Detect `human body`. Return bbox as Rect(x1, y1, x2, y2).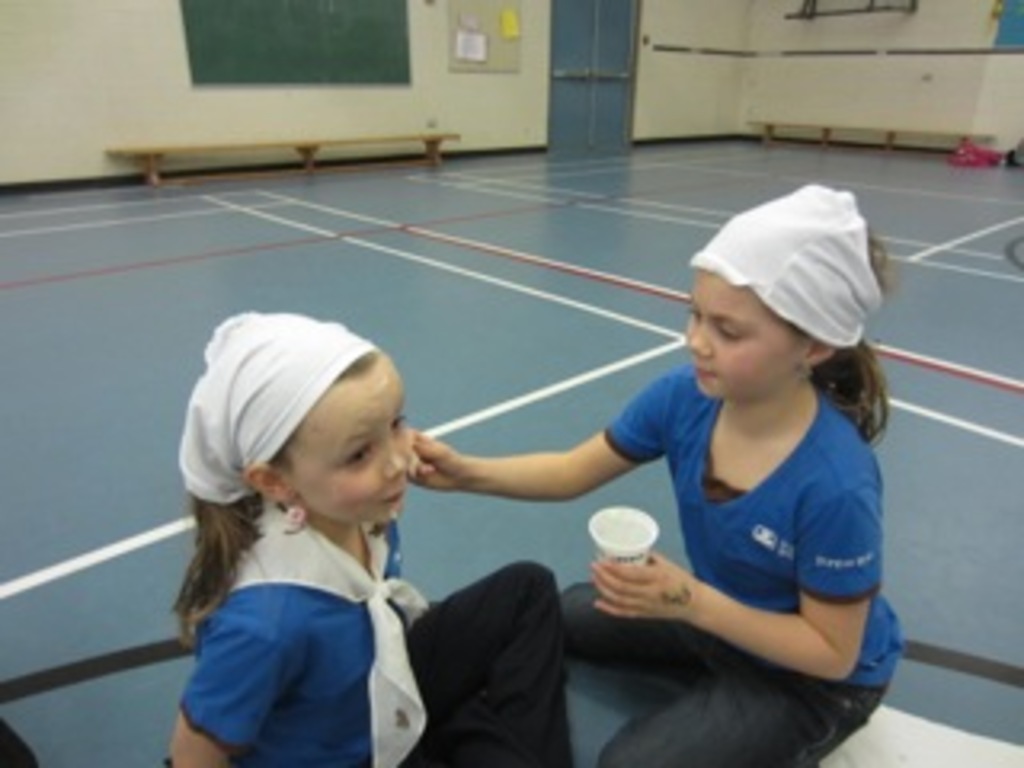
Rect(144, 310, 502, 762).
